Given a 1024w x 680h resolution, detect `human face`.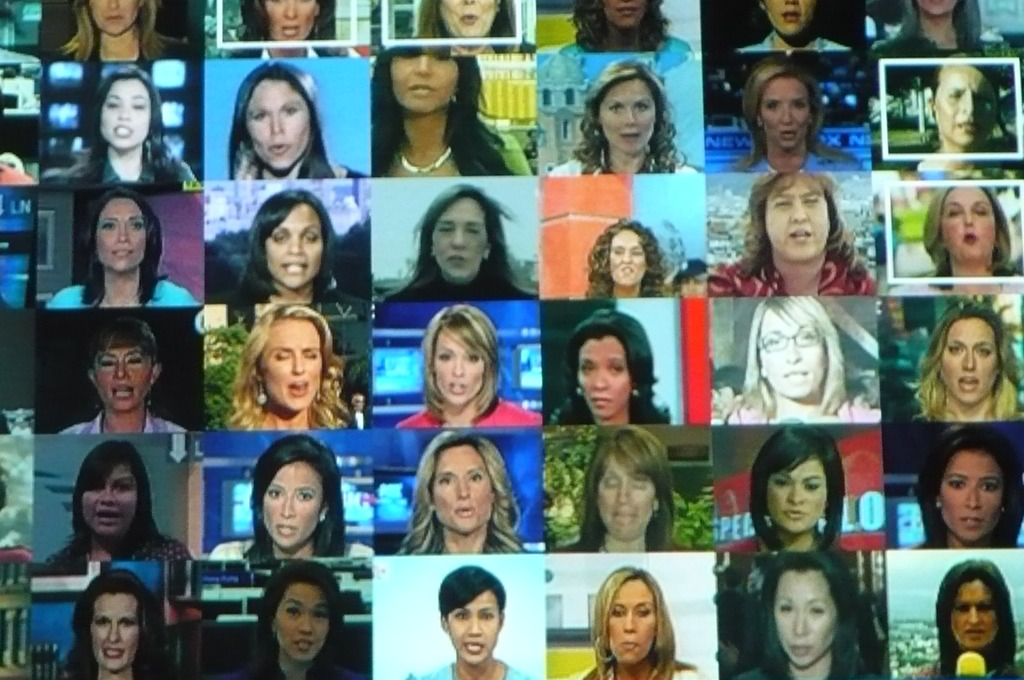
760:77:809:147.
